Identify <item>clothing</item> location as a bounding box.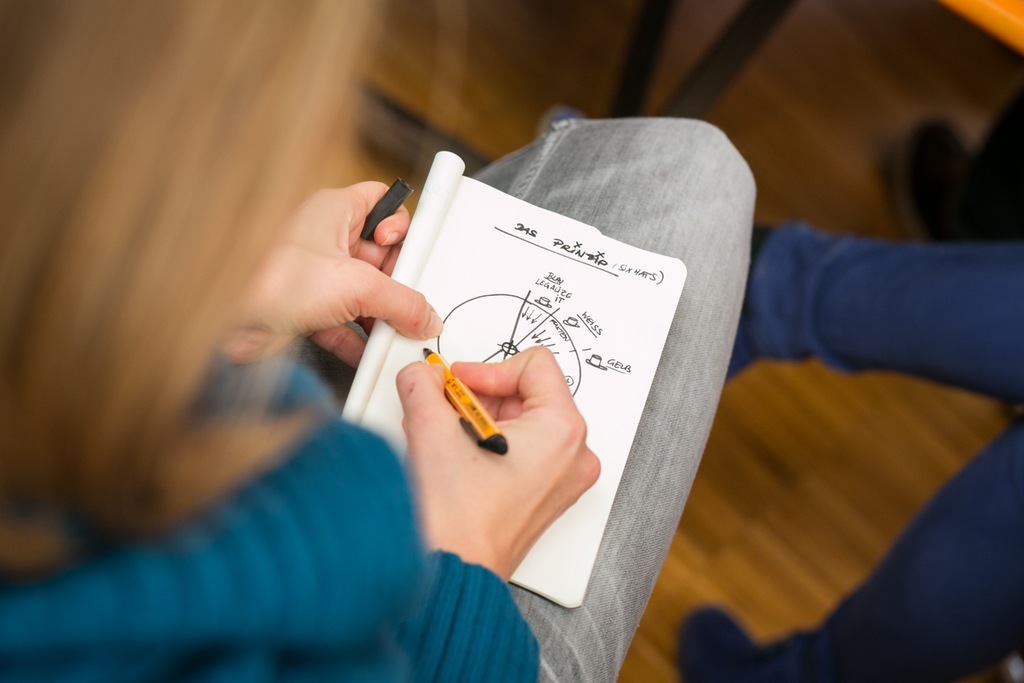
(750, 217, 1023, 680).
